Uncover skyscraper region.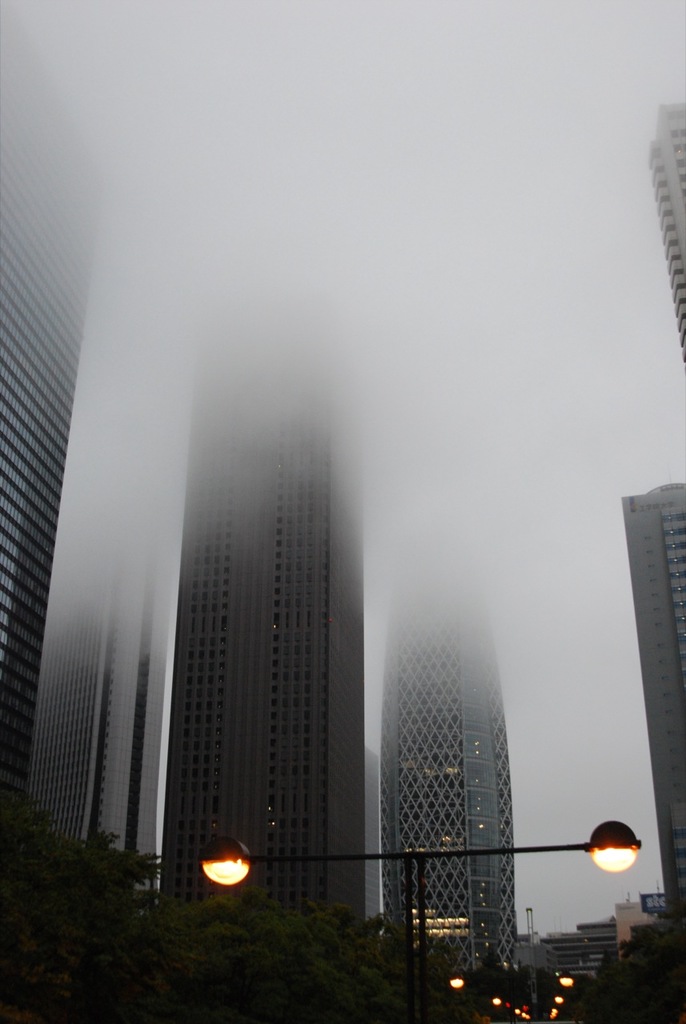
Uncovered: [left=392, top=574, right=539, bottom=975].
